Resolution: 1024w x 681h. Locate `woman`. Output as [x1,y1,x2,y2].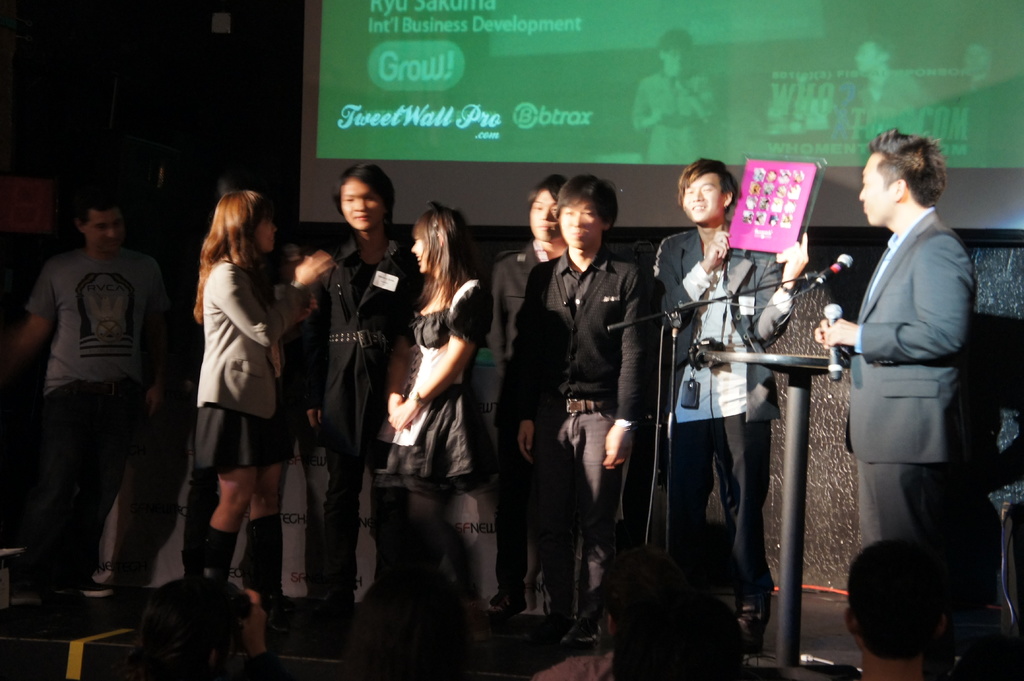
[171,184,300,605].
